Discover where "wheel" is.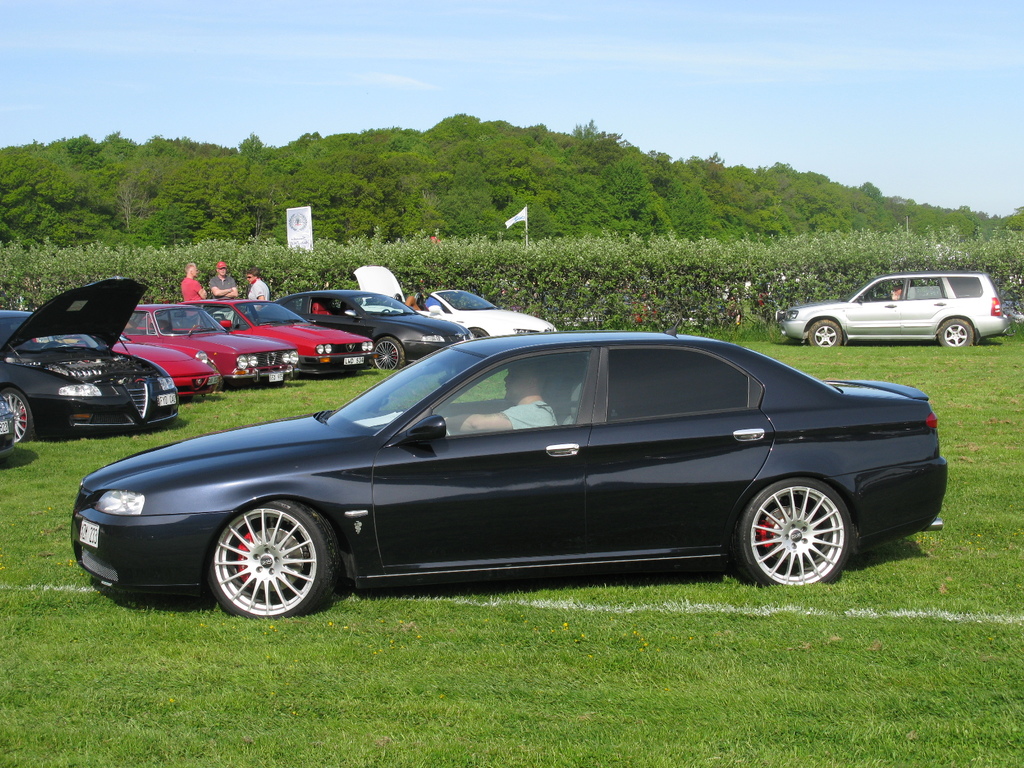
Discovered at [467, 325, 491, 339].
